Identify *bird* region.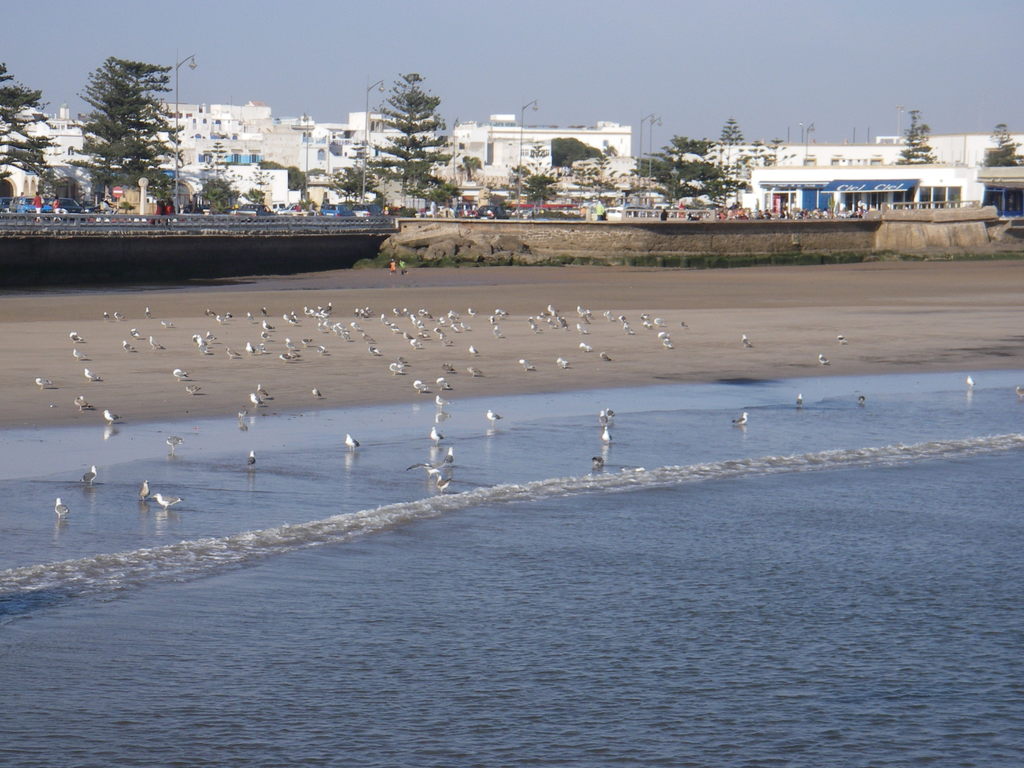
Region: crop(388, 365, 403, 378).
